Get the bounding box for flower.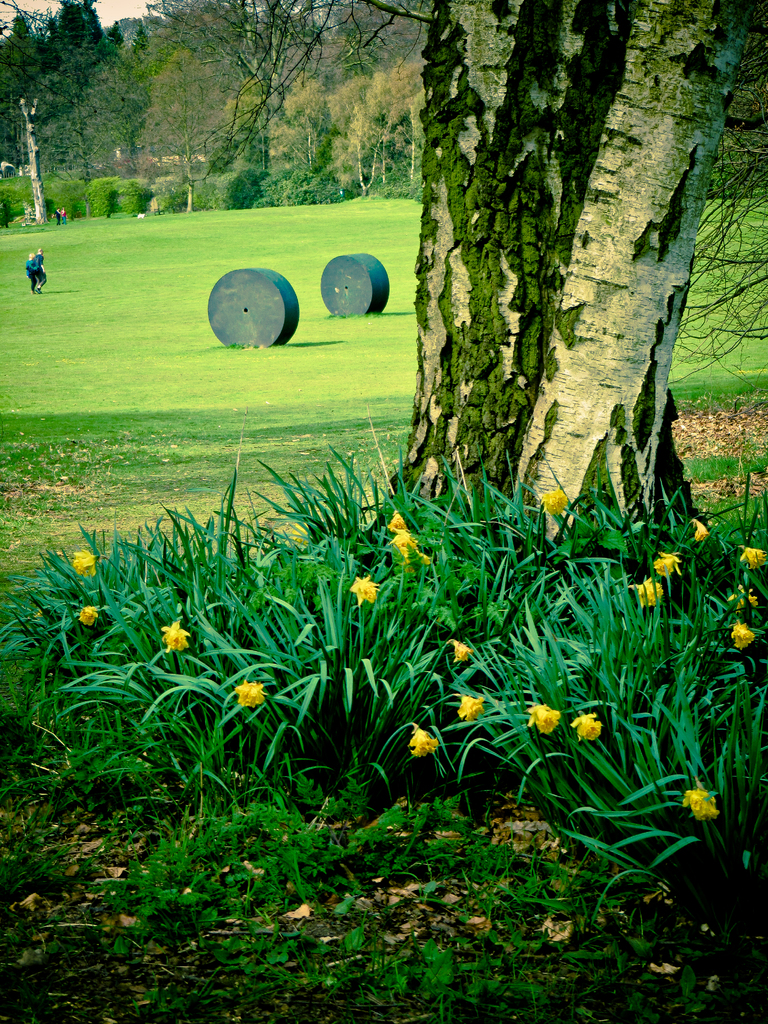
l=541, t=491, r=566, b=515.
